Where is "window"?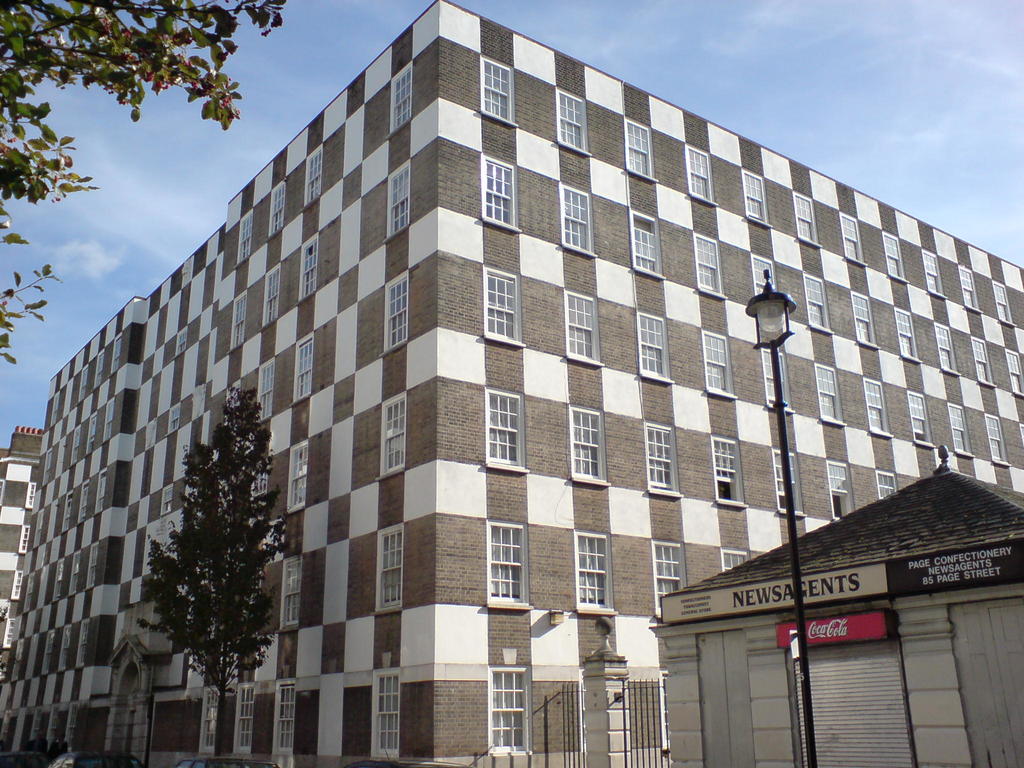
locate(387, 60, 413, 140).
